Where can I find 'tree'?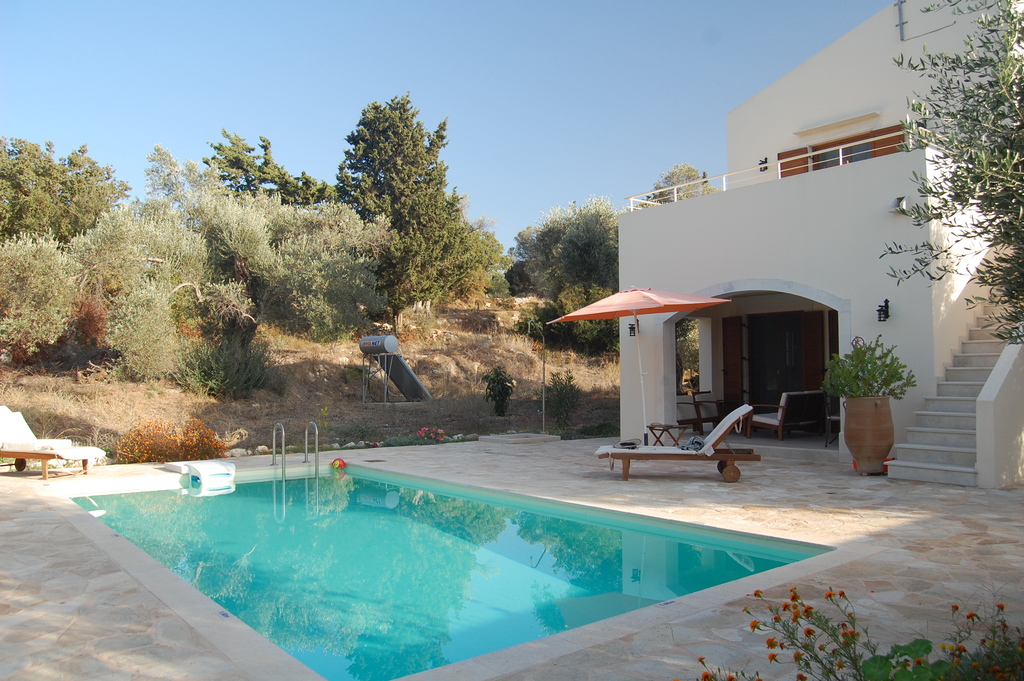
You can find it at <bbox>909, 26, 1014, 370</bbox>.
